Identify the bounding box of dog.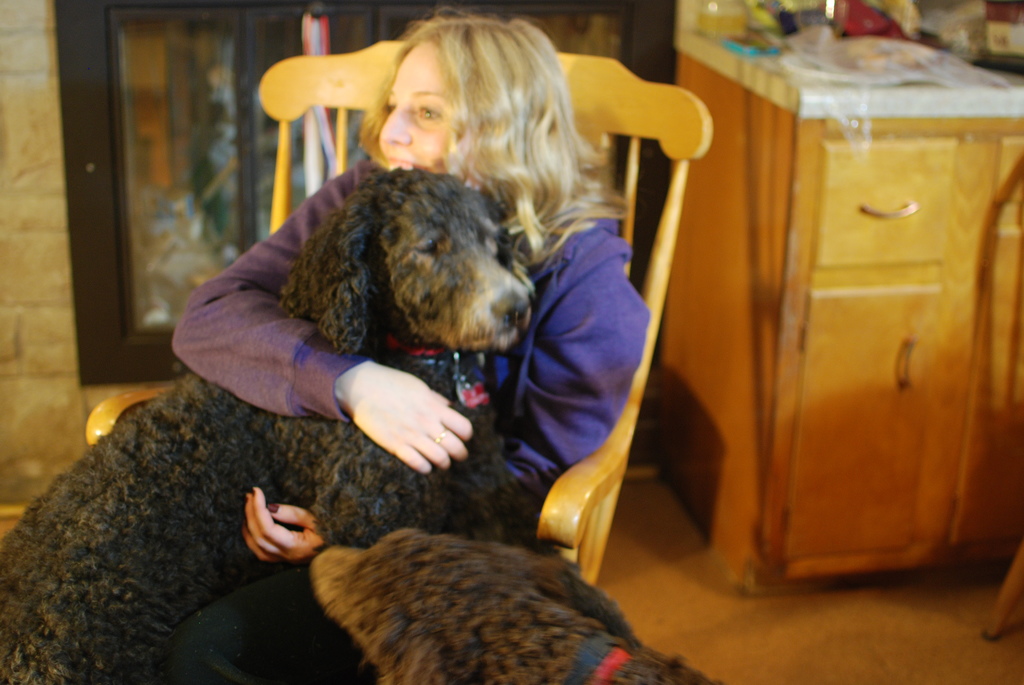
rect(304, 524, 720, 684).
